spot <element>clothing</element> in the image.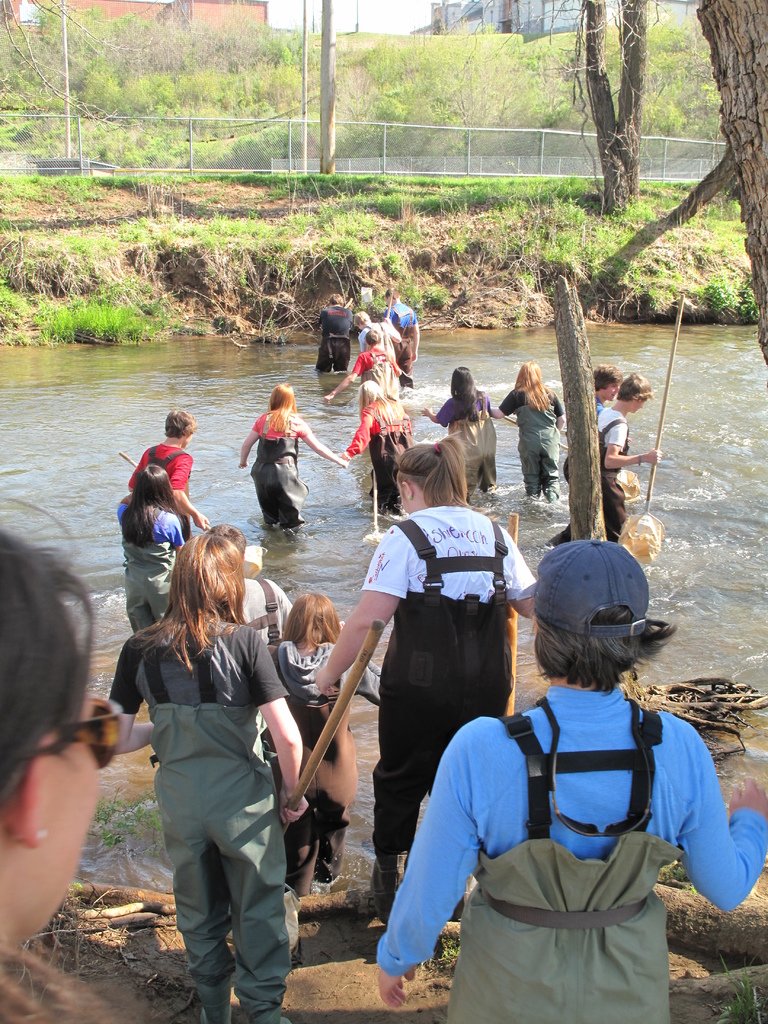
<element>clothing</element> found at bbox=(253, 408, 302, 525).
